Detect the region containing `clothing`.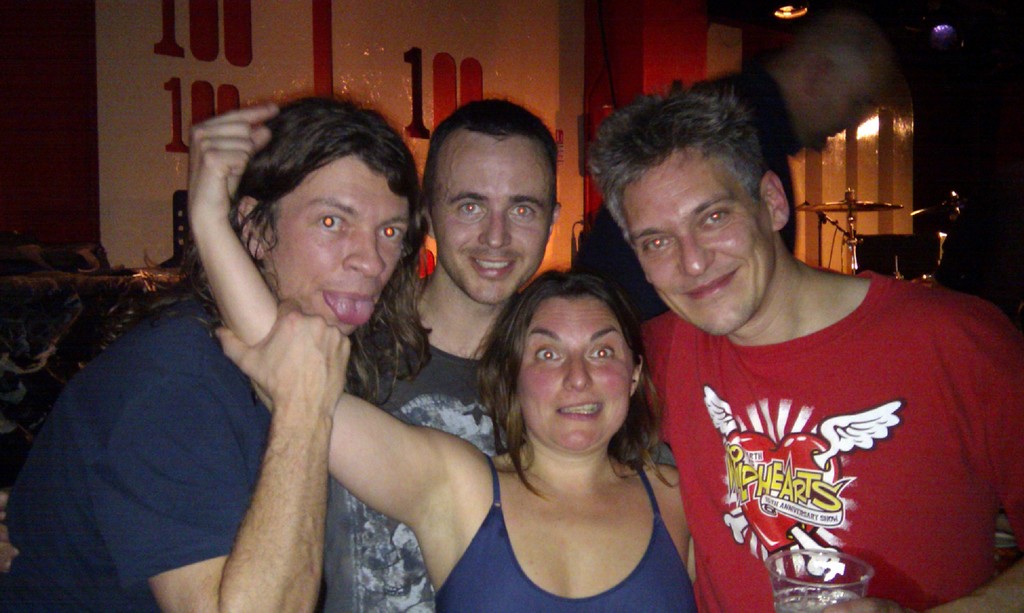
[left=438, top=445, right=689, bottom=612].
